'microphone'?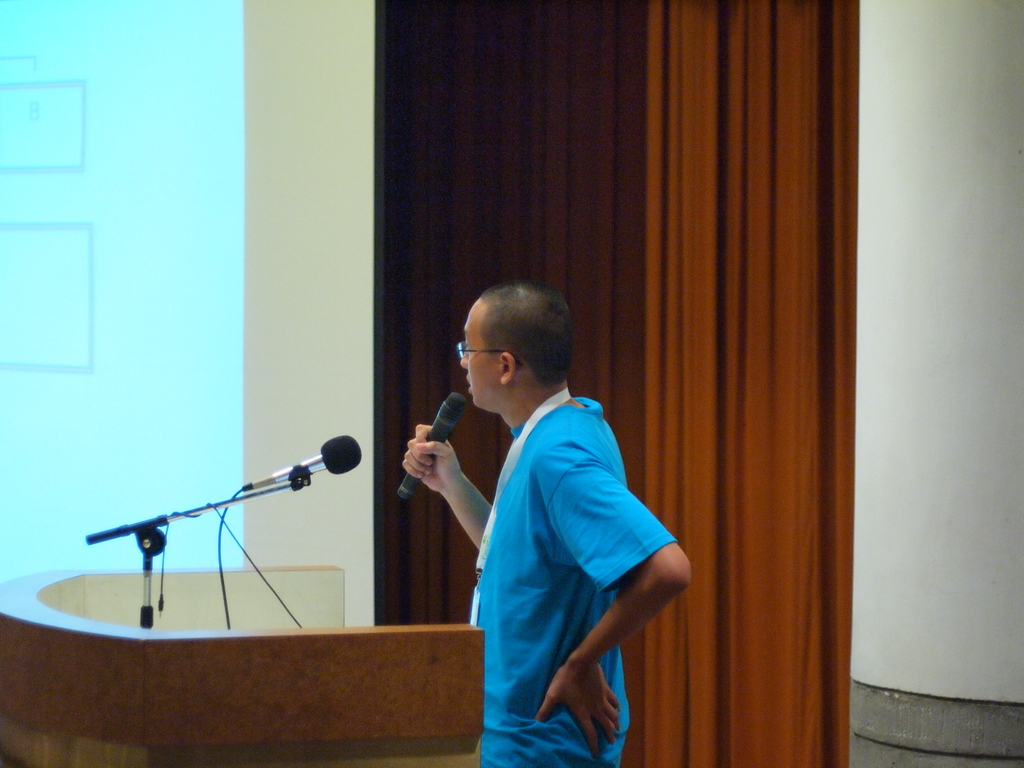
left=396, top=388, right=467, bottom=499
